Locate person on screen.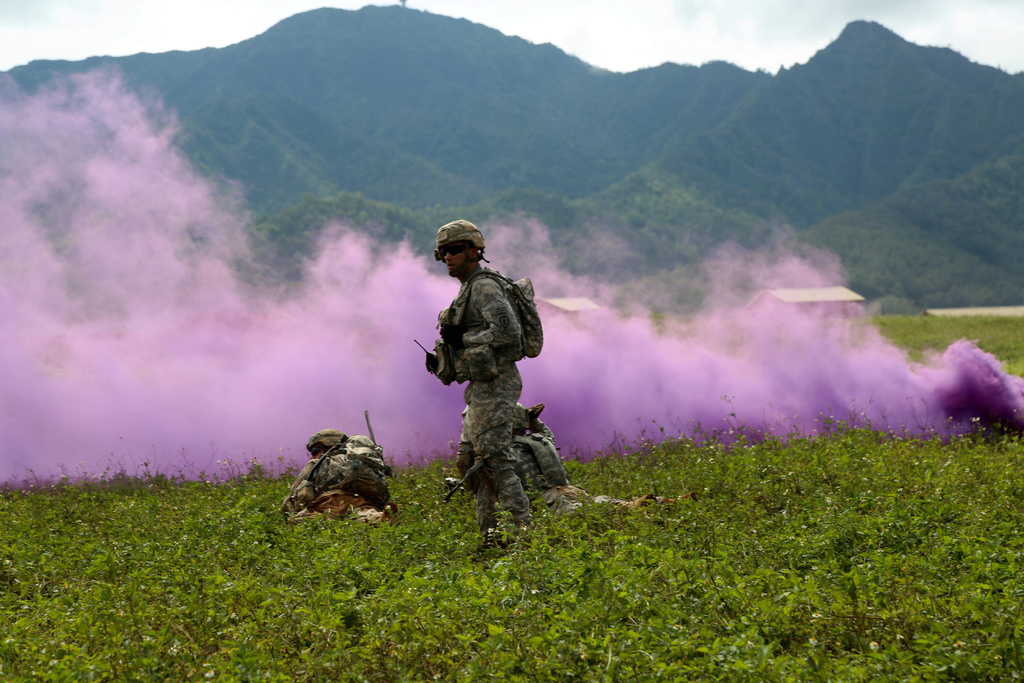
On screen at <region>284, 428, 400, 514</region>.
